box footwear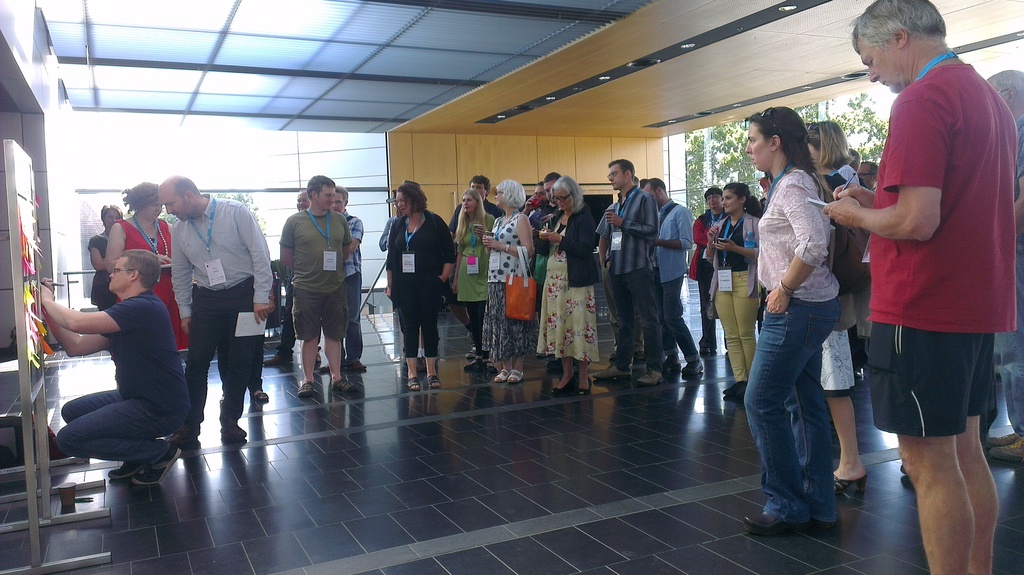
bbox(172, 426, 201, 439)
